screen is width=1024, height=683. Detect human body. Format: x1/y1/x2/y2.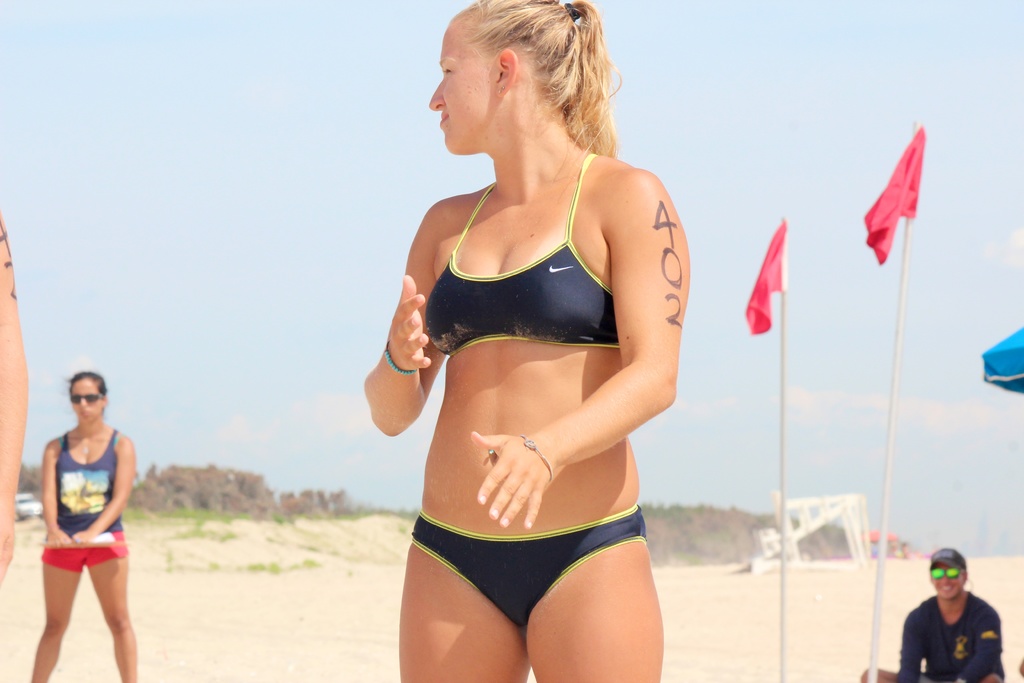
336/48/708/580.
